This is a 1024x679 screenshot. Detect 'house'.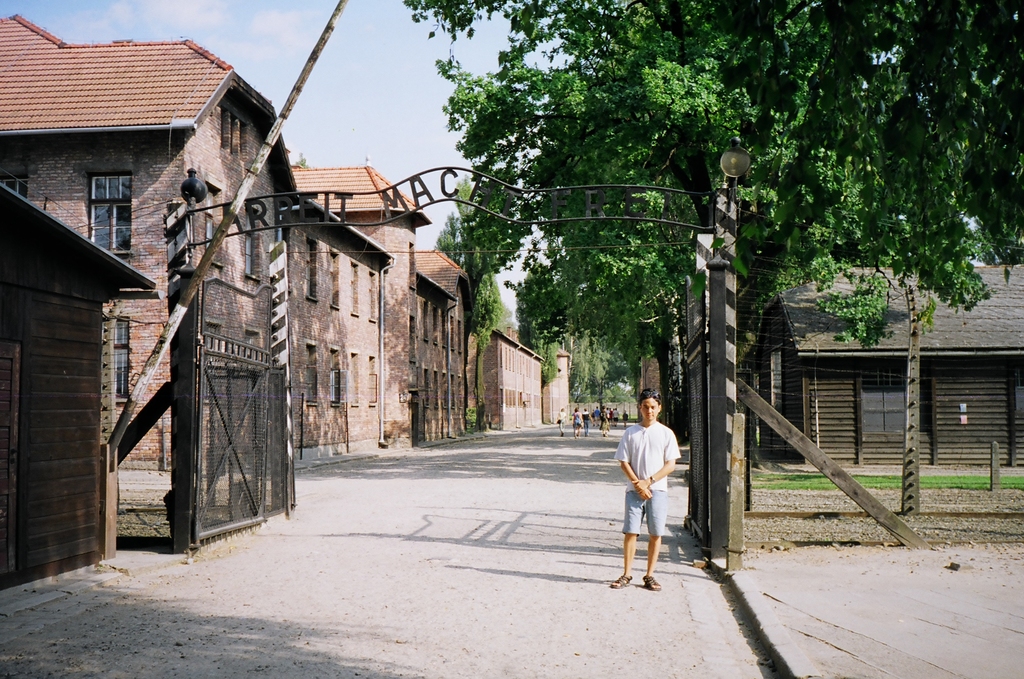
bbox=[413, 243, 478, 437].
